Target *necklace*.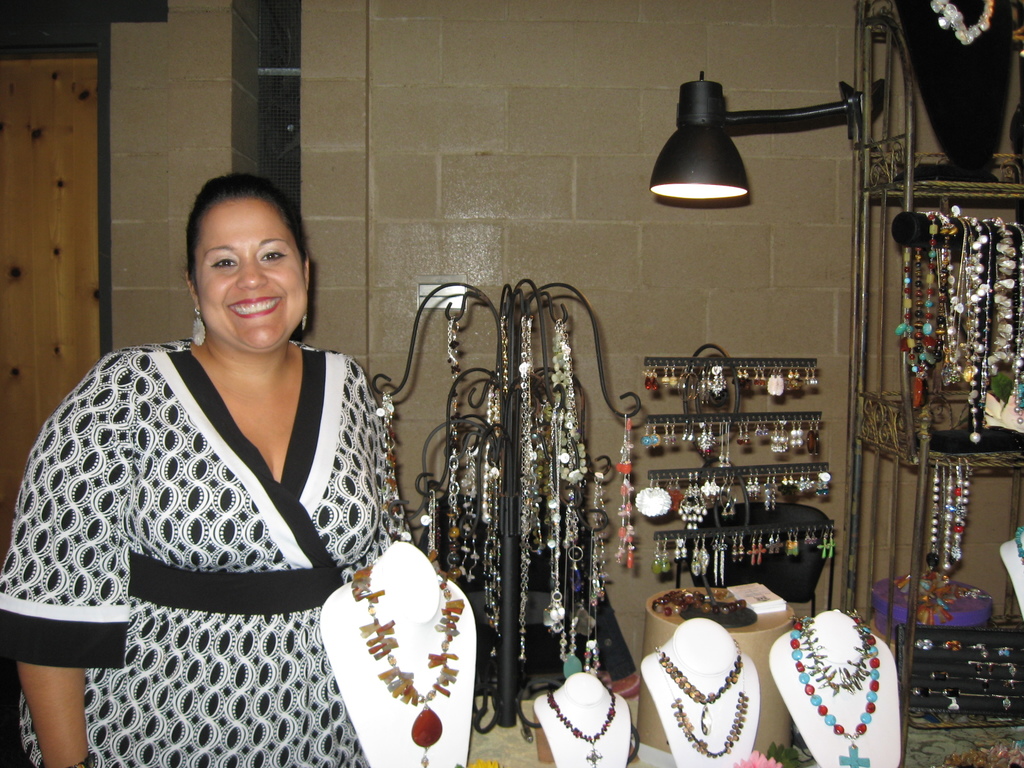
Target region: [x1=790, y1=622, x2=880, y2=767].
